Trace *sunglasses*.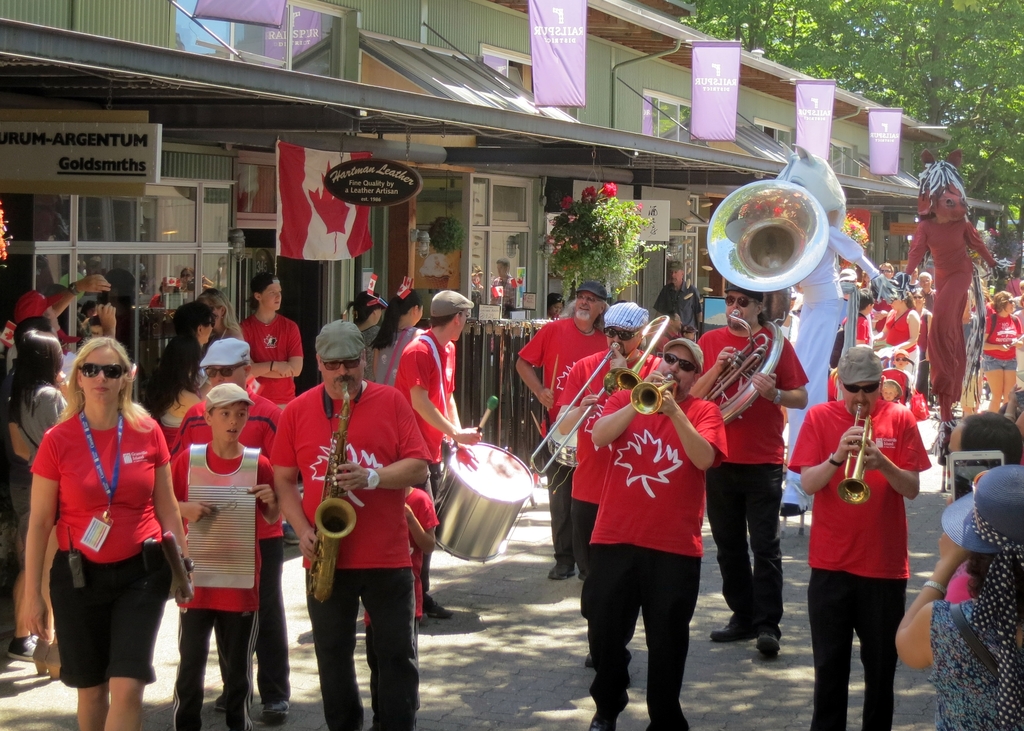
Traced to detection(723, 296, 755, 307).
